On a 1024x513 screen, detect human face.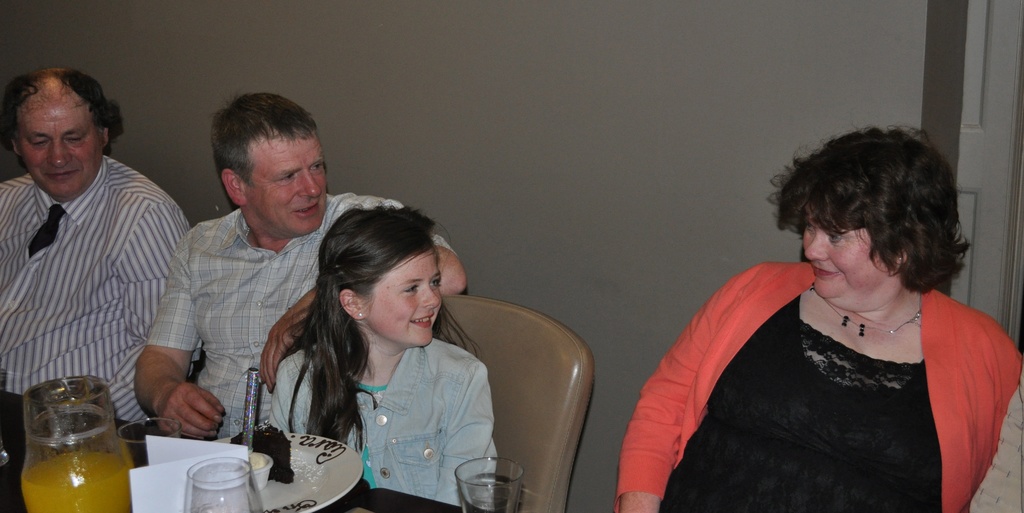
18/92/100/195.
